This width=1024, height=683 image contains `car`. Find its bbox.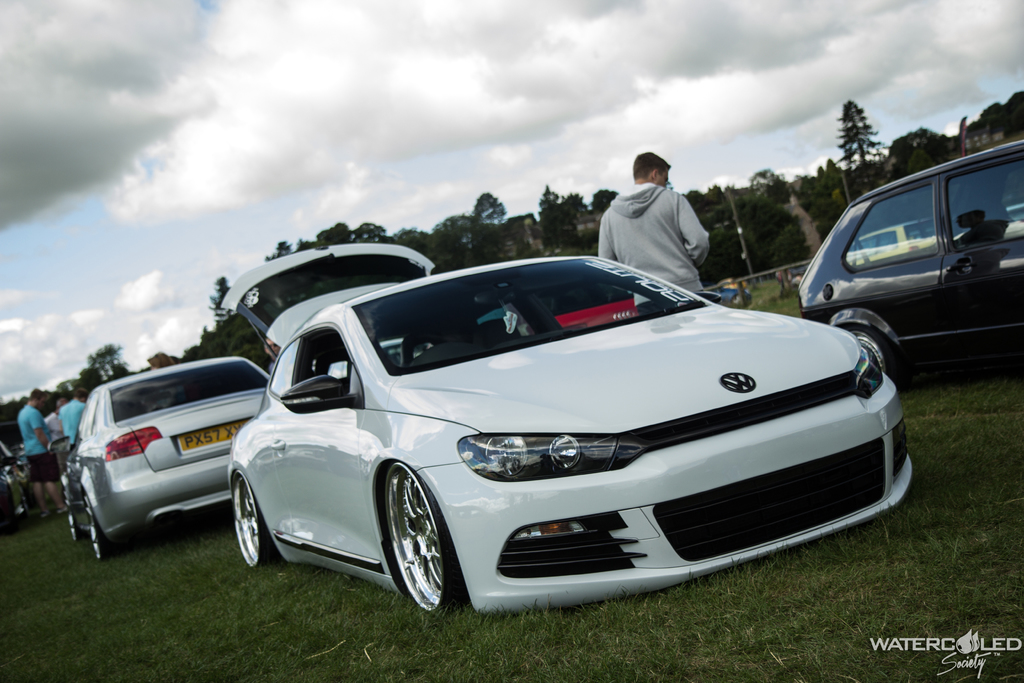
BBox(43, 359, 280, 559).
